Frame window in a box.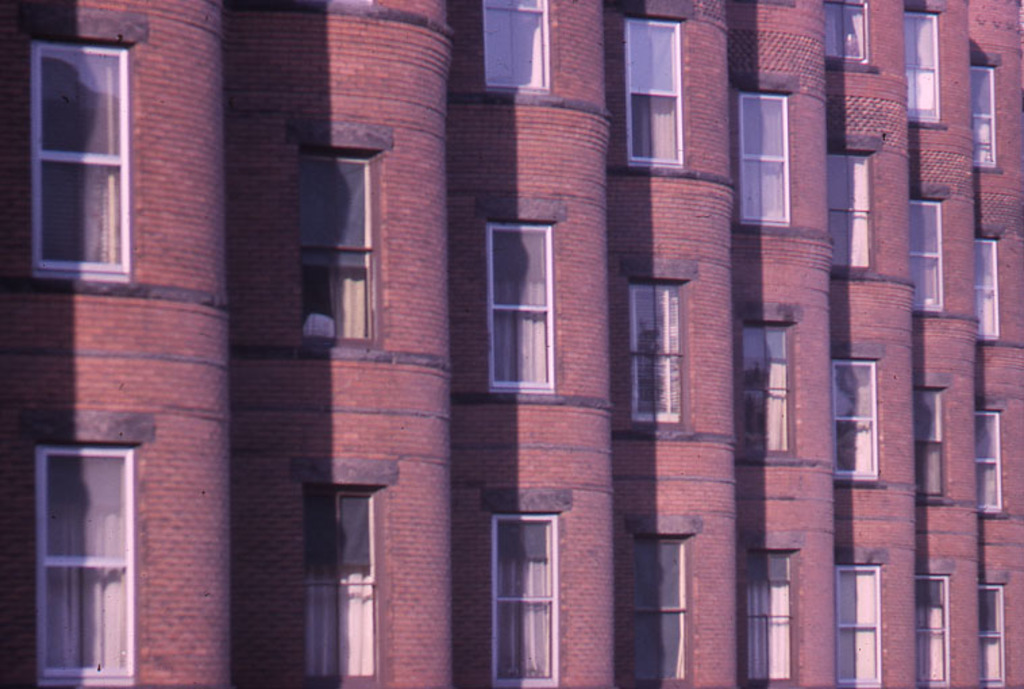
bbox=[831, 357, 881, 480].
